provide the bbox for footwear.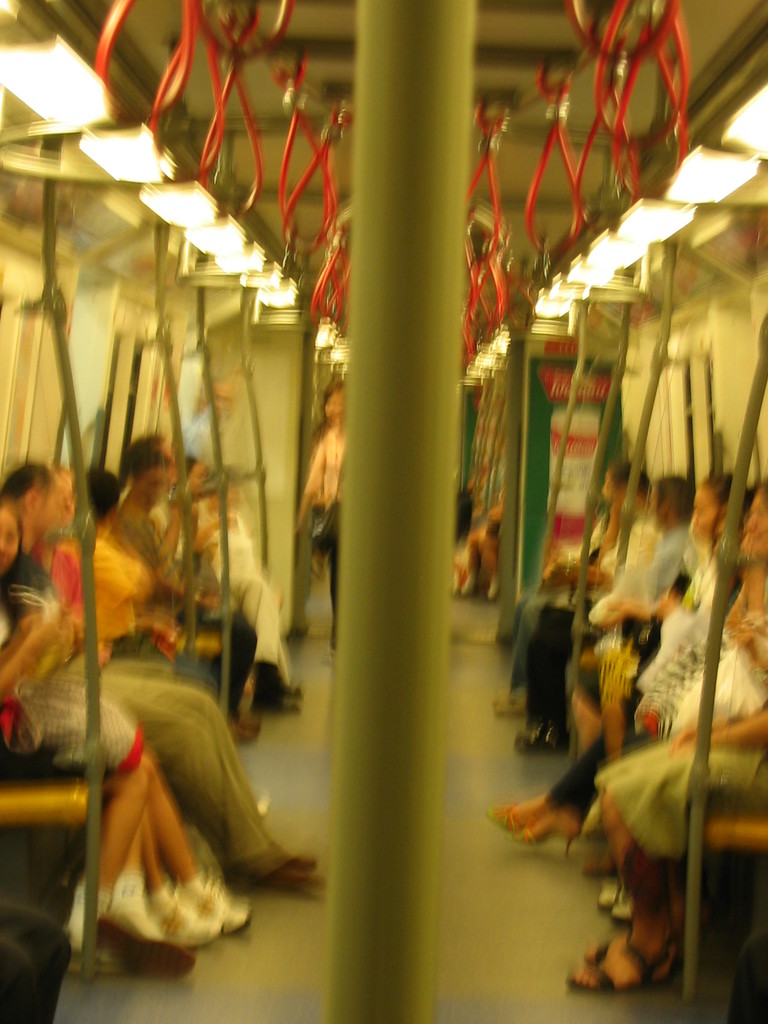
crop(494, 798, 573, 851).
